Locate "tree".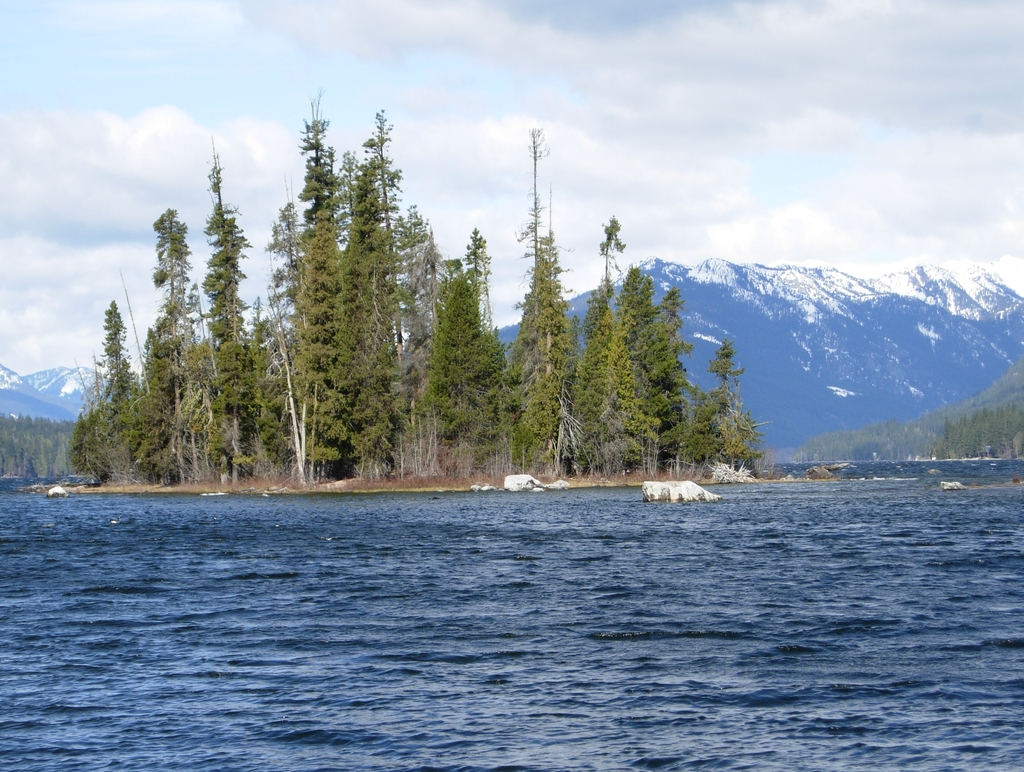
Bounding box: left=418, top=255, right=506, bottom=445.
